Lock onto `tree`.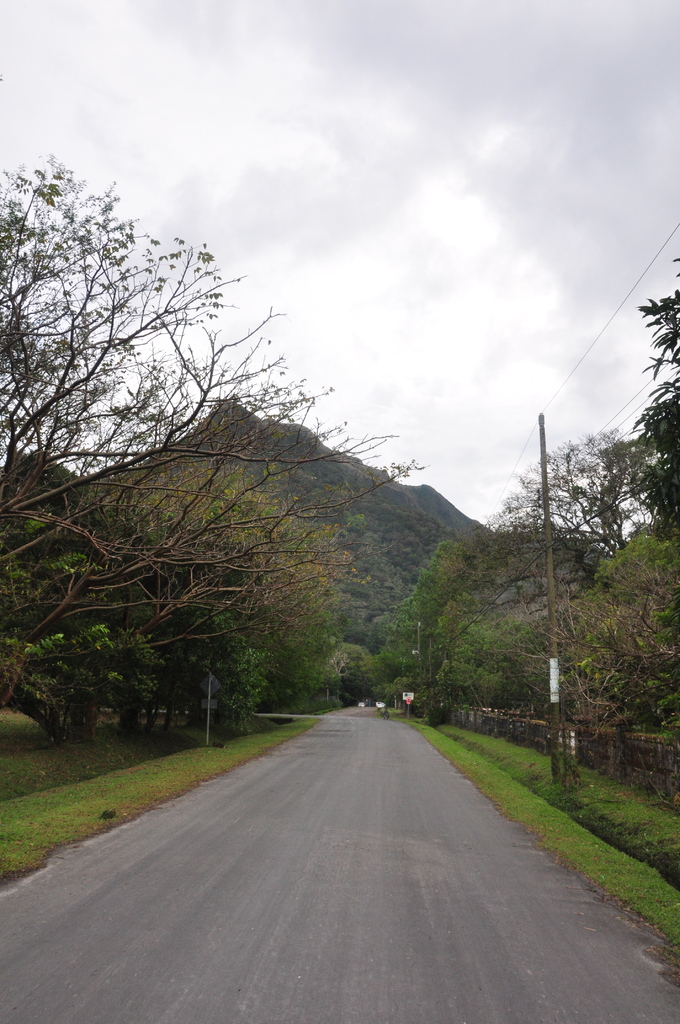
Locked: bbox(630, 259, 679, 532).
